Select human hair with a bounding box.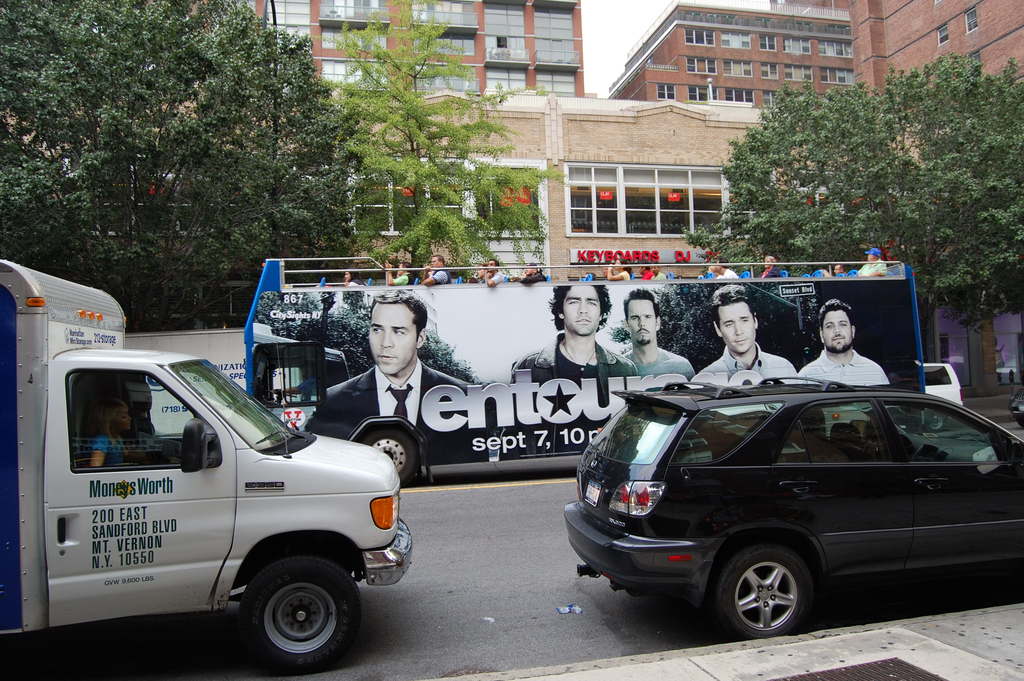
468 276 479 283.
